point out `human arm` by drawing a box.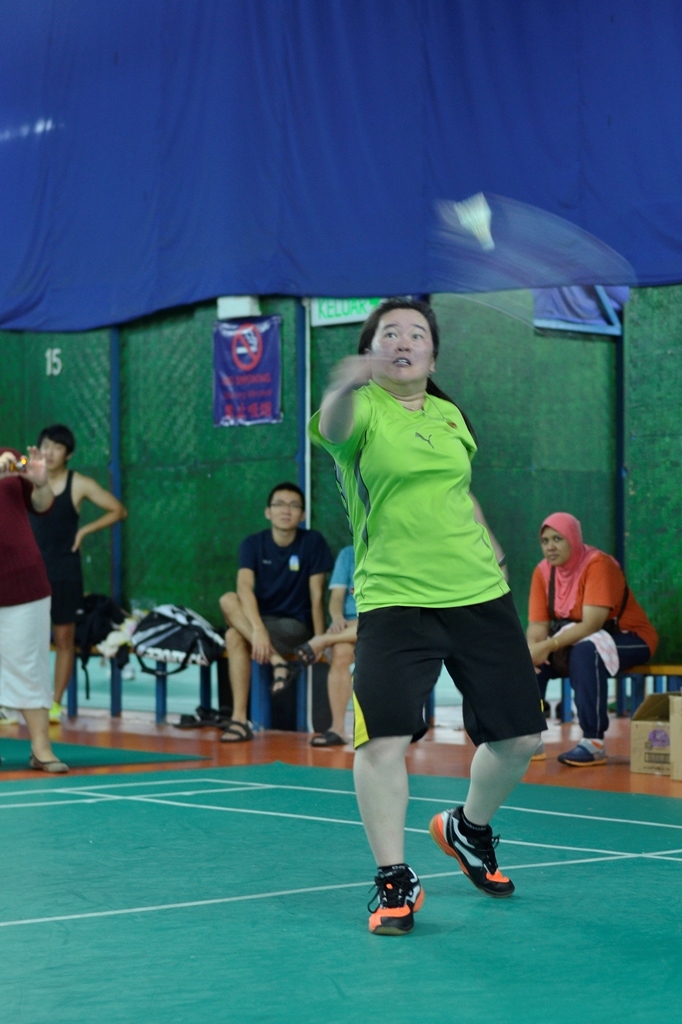
[x1=232, y1=533, x2=287, y2=666].
